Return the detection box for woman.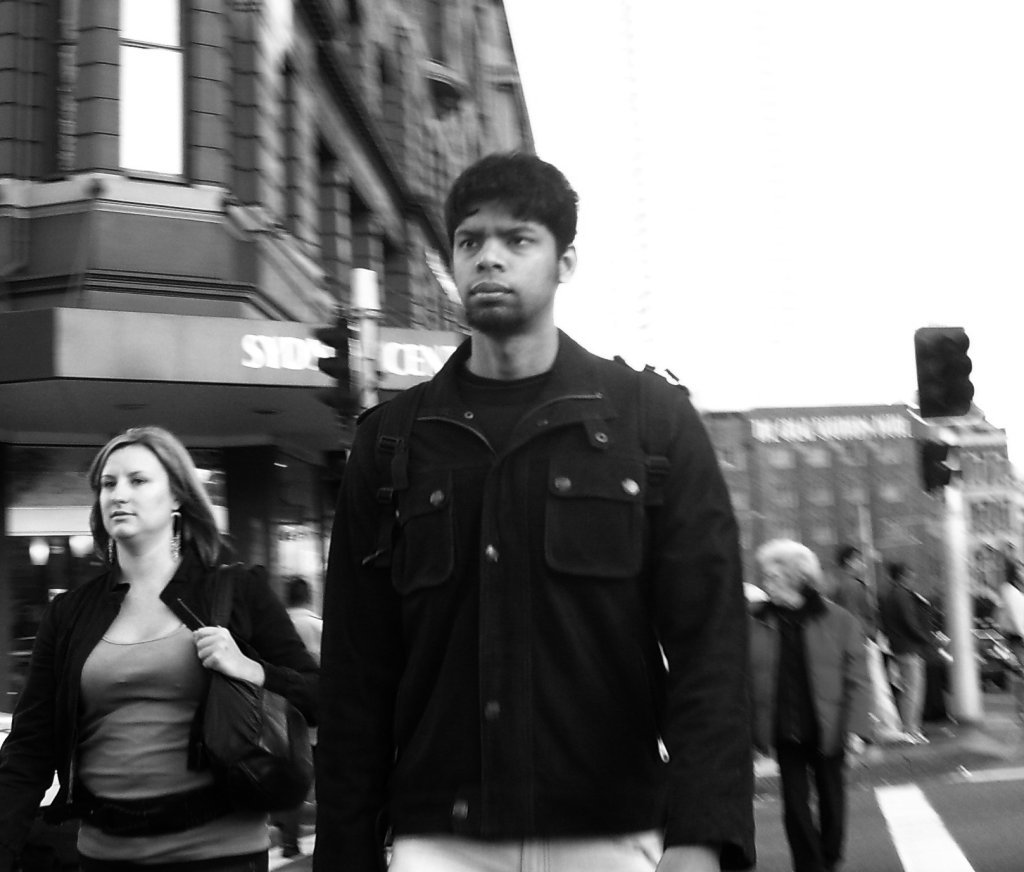
11, 421, 307, 870.
